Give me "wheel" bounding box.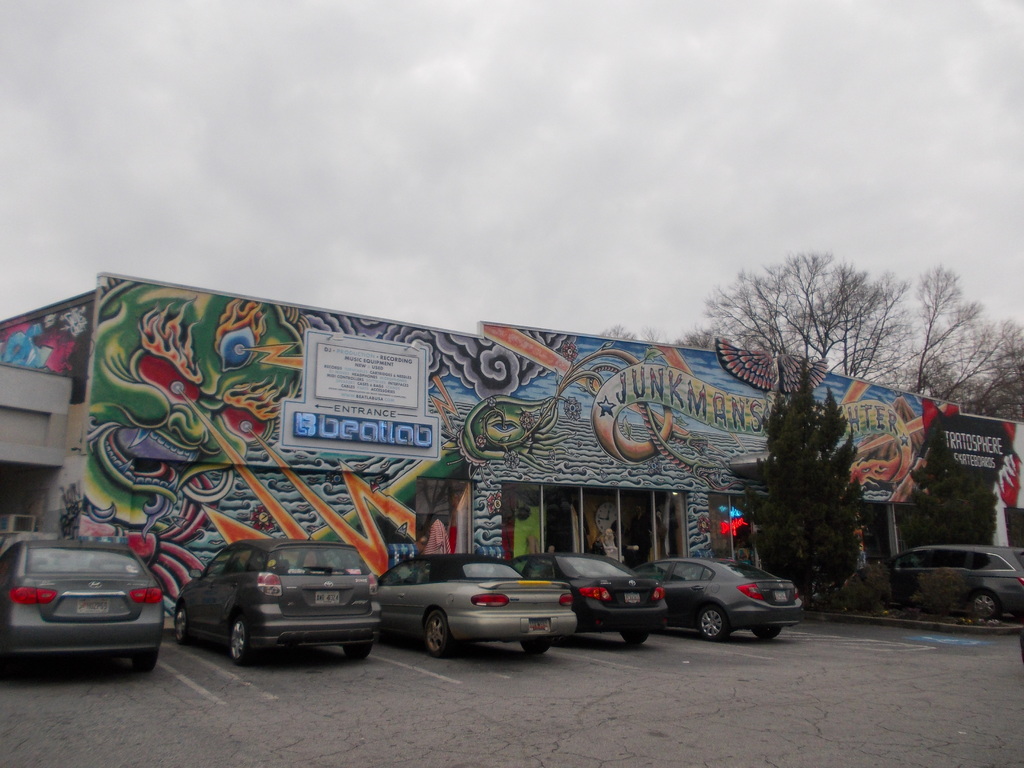
[left=173, top=605, right=193, bottom=644].
